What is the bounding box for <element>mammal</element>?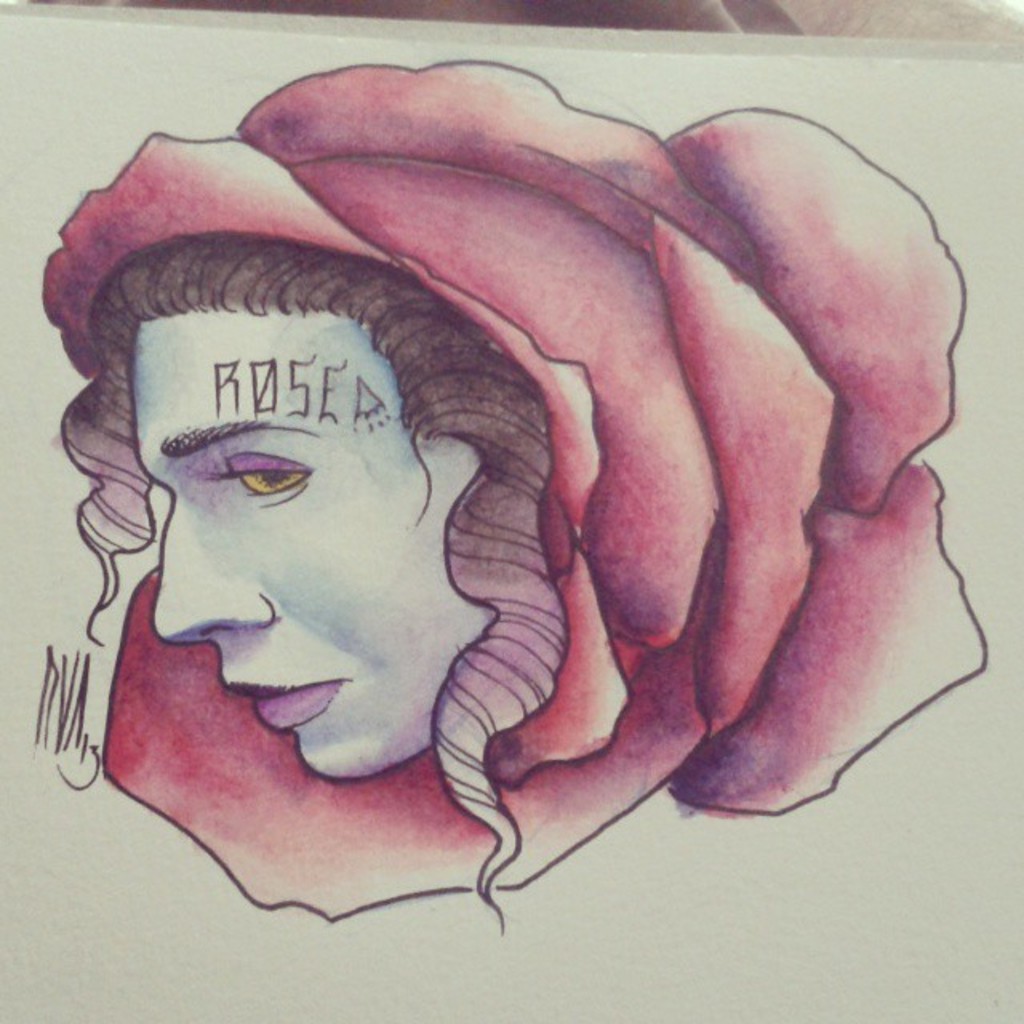
bbox=[0, 59, 974, 899].
